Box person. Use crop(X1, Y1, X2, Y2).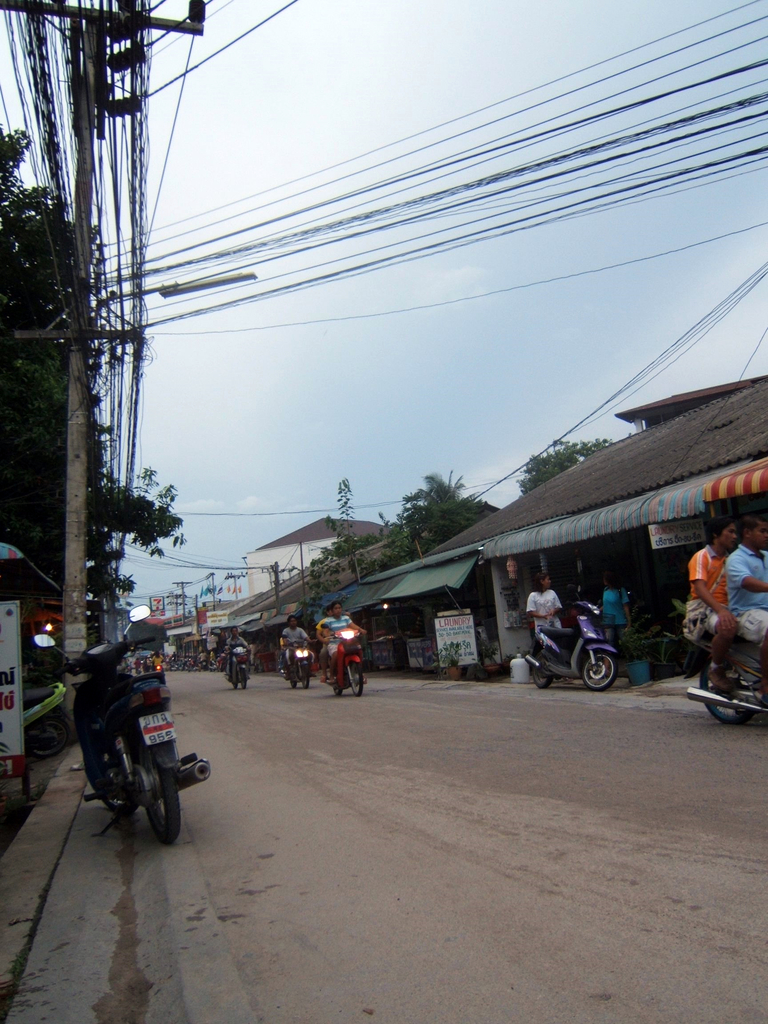
crop(690, 518, 737, 691).
